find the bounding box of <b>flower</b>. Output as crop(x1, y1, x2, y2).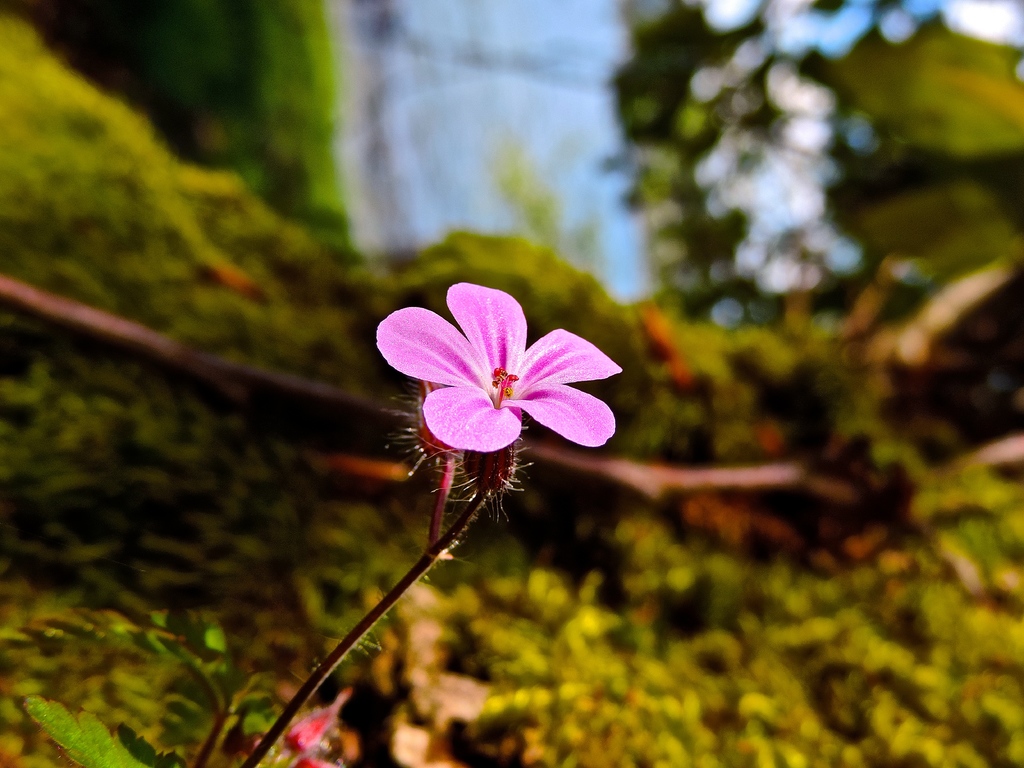
crop(367, 283, 615, 474).
